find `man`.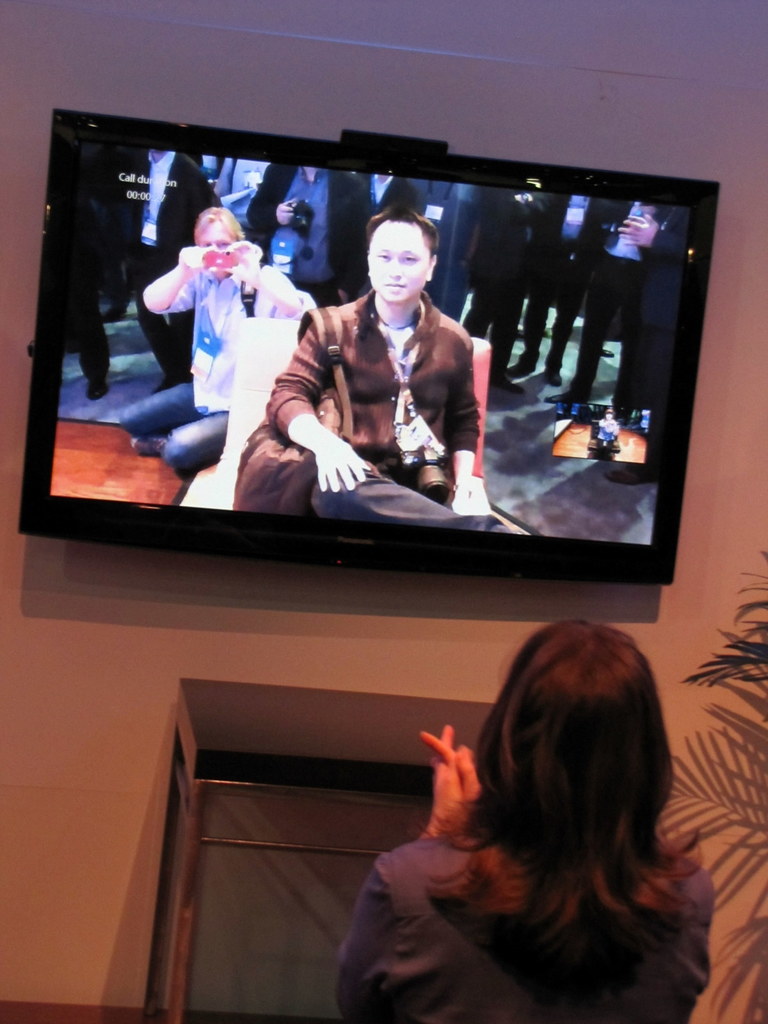
box=[507, 195, 608, 385].
